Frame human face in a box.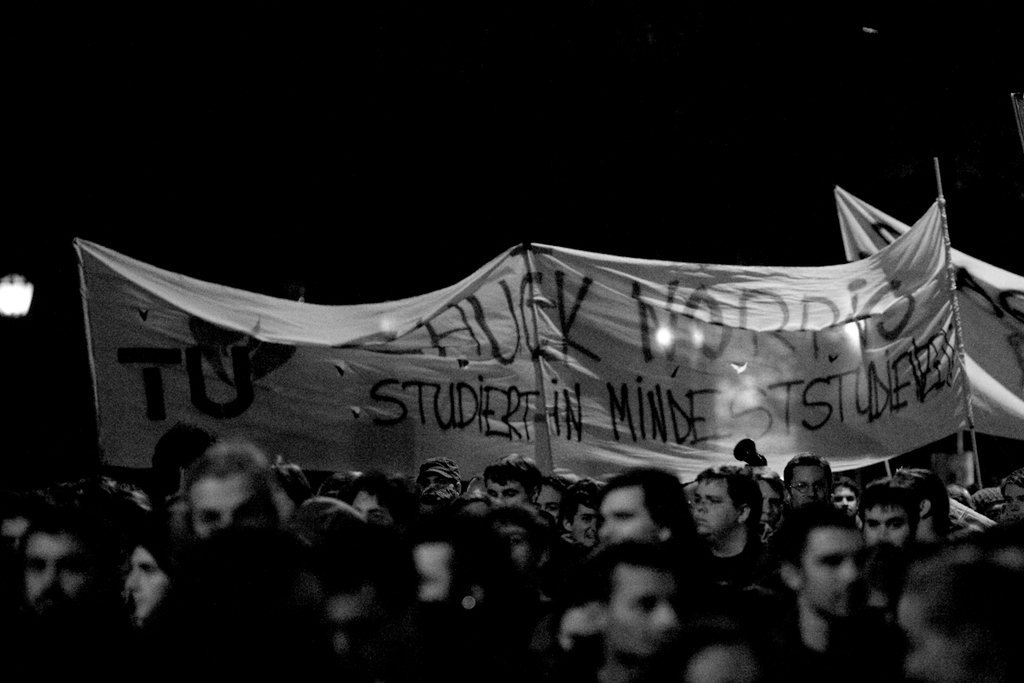
<region>490, 482, 534, 512</region>.
